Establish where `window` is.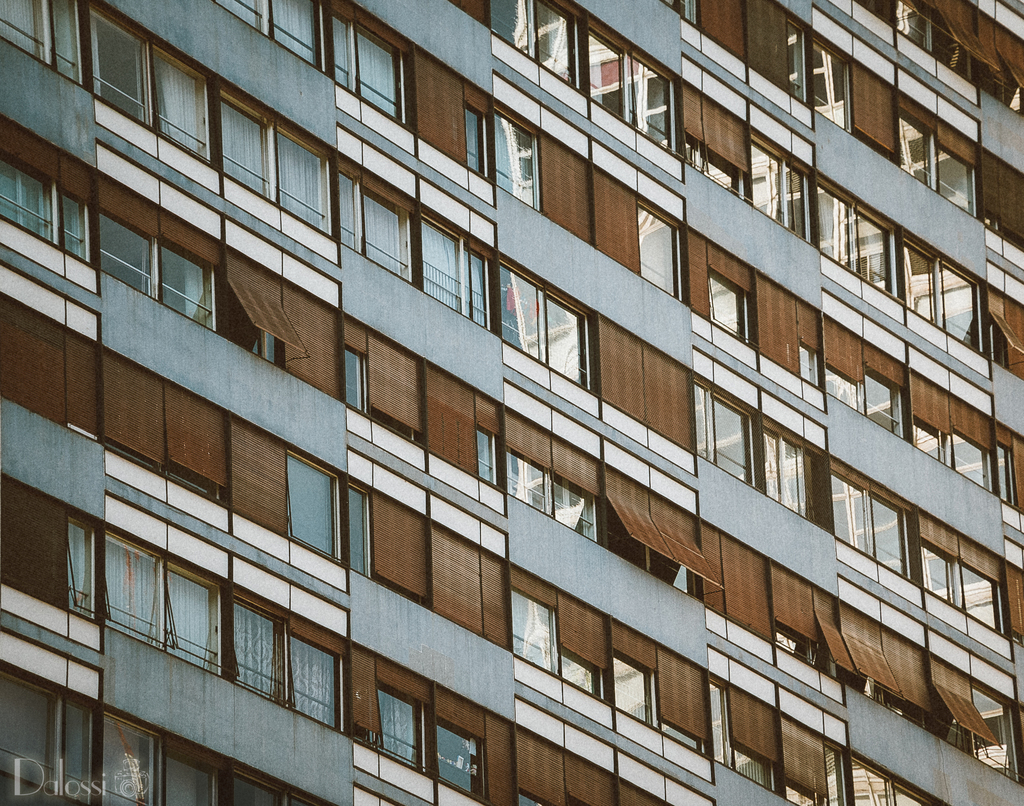
Established at x1=340, y1=149, x2=420, y2=290.
